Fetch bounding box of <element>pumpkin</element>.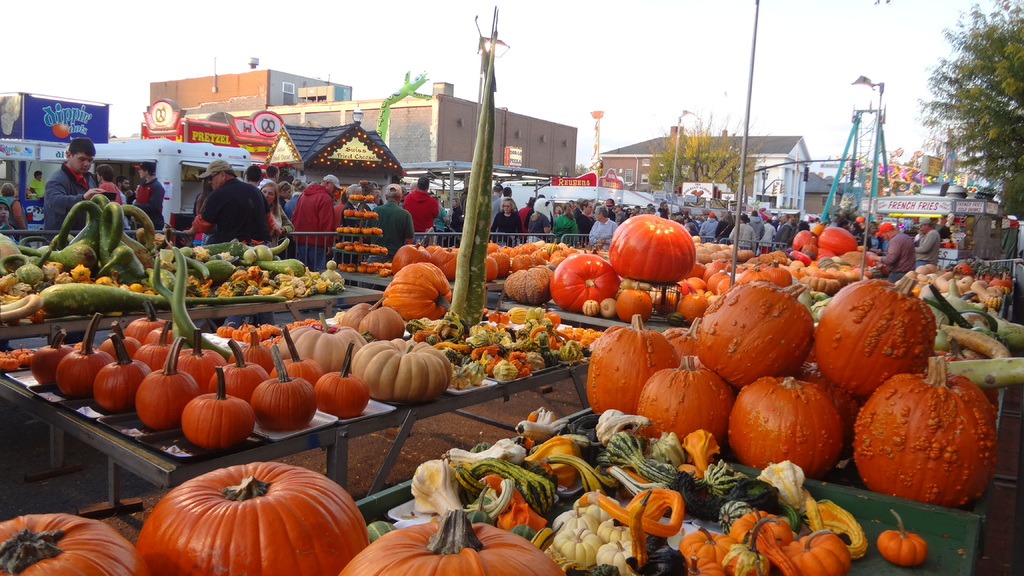
Bbox: {"x1": 680, "y1": 527, "x2": 729, "y2": 572}.
